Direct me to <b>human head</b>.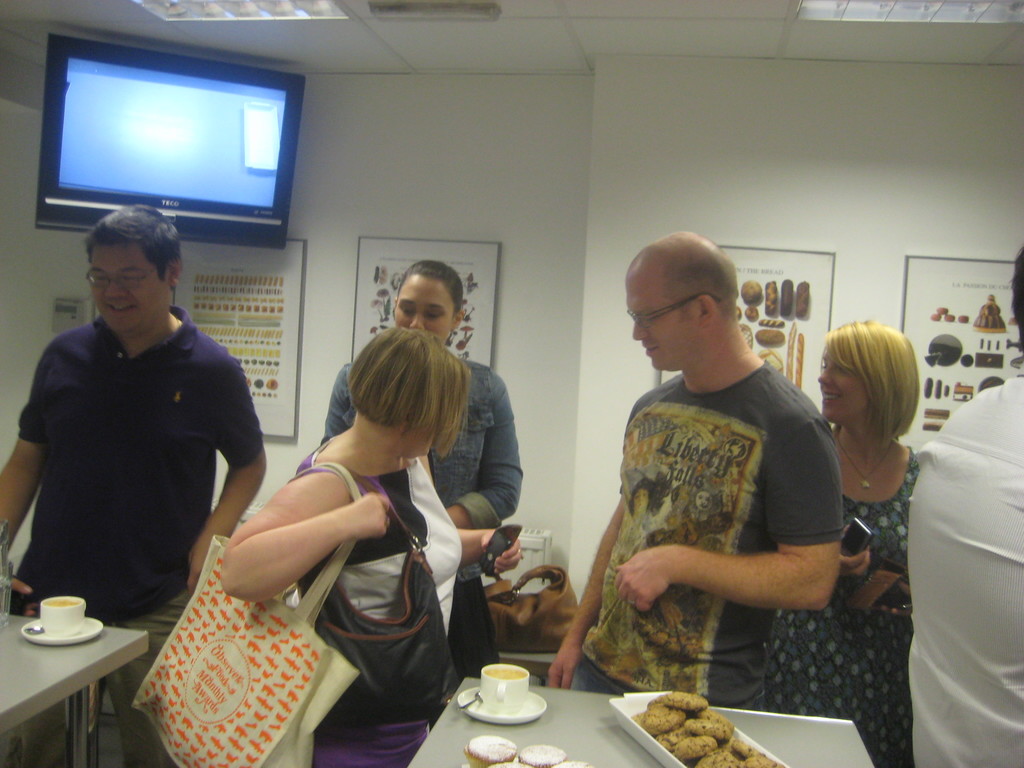
Direction: detection(813, 319, 918, 446).
